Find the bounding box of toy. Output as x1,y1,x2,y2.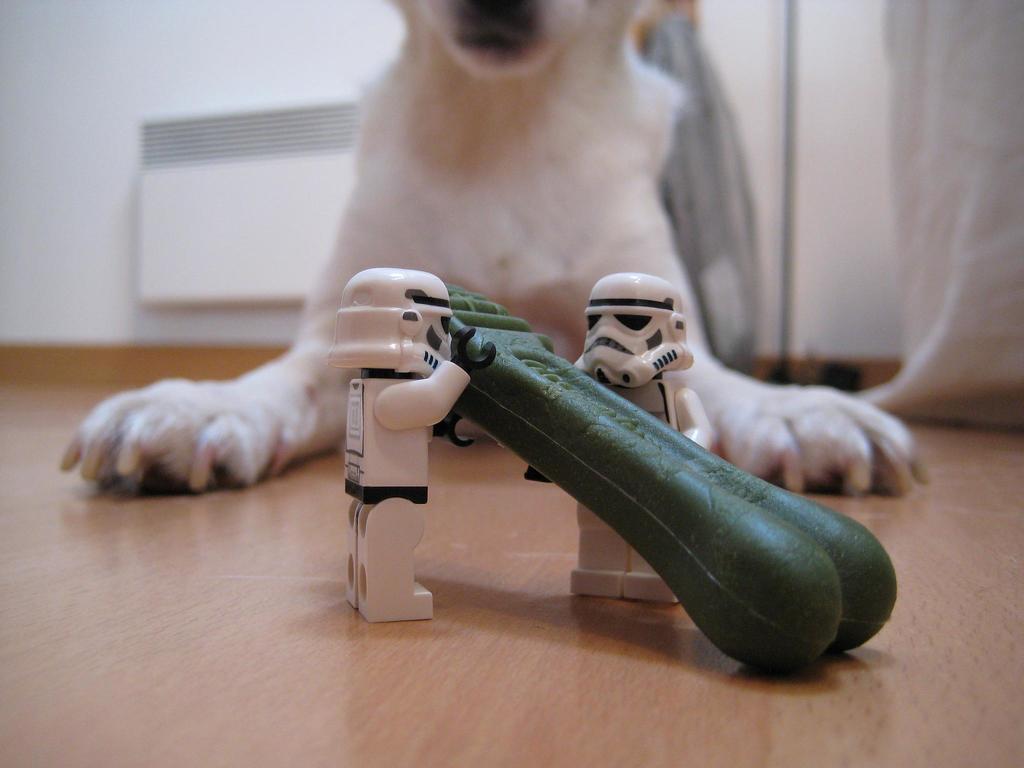
561,280,712,609.
